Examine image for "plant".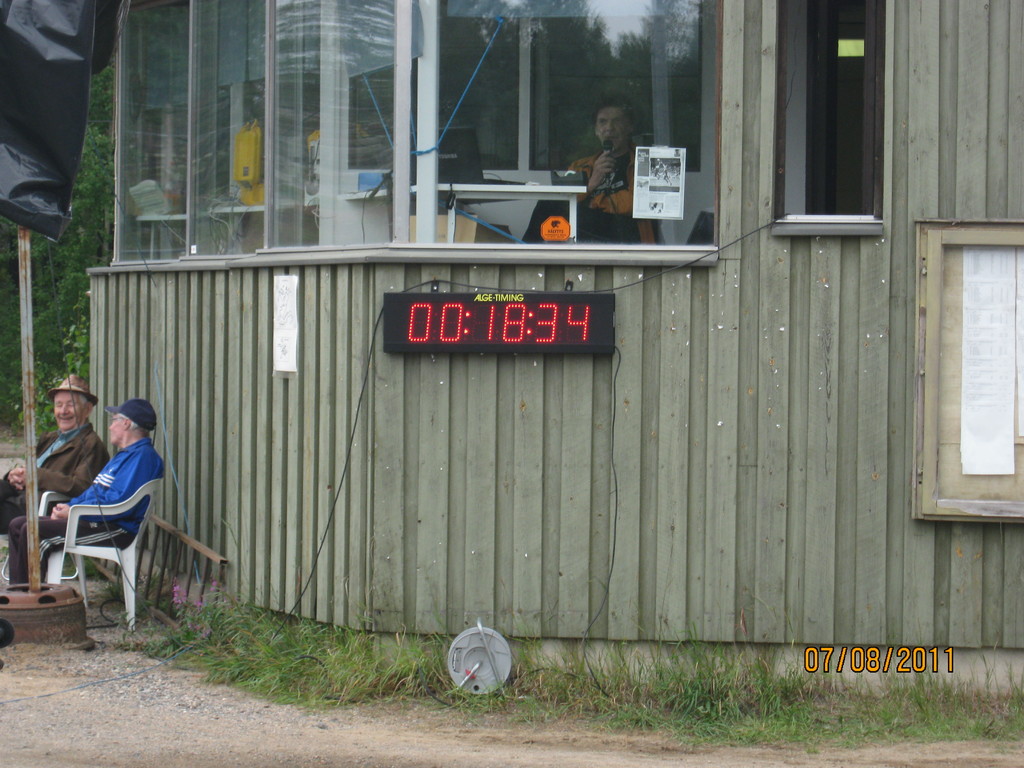
Examination result: [left=112, top=559, right=172, bottom=657].
